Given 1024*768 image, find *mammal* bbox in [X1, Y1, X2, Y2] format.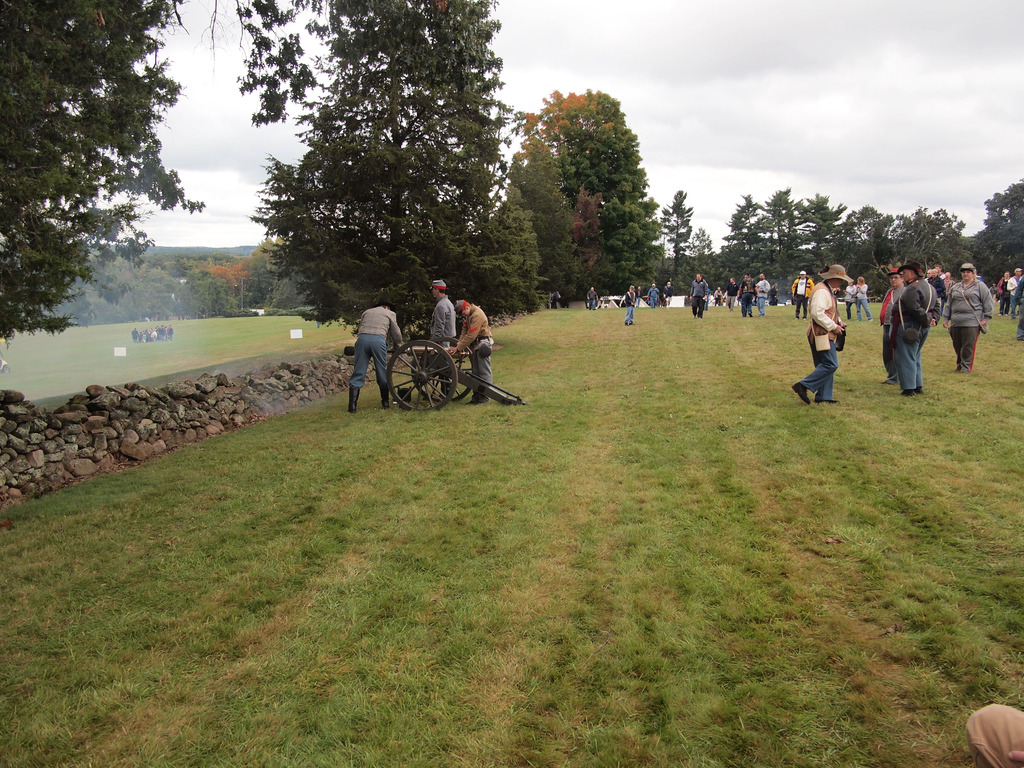
[705, 283, 710, 310].
